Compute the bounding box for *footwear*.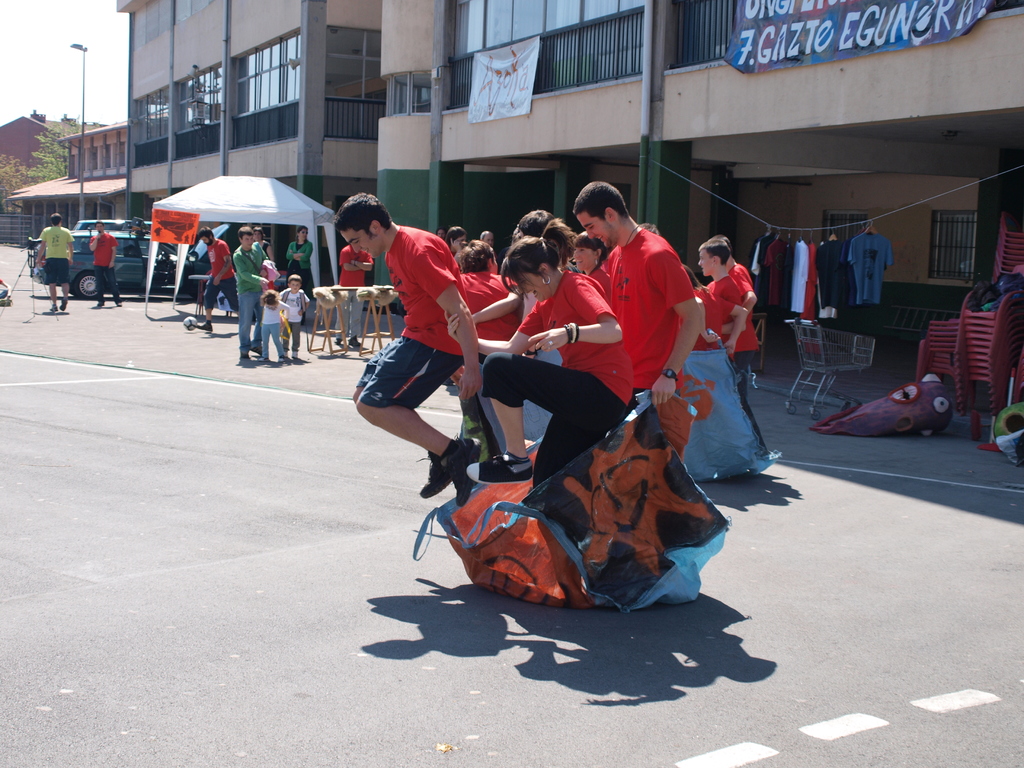
(239, 353, 250, 360).
